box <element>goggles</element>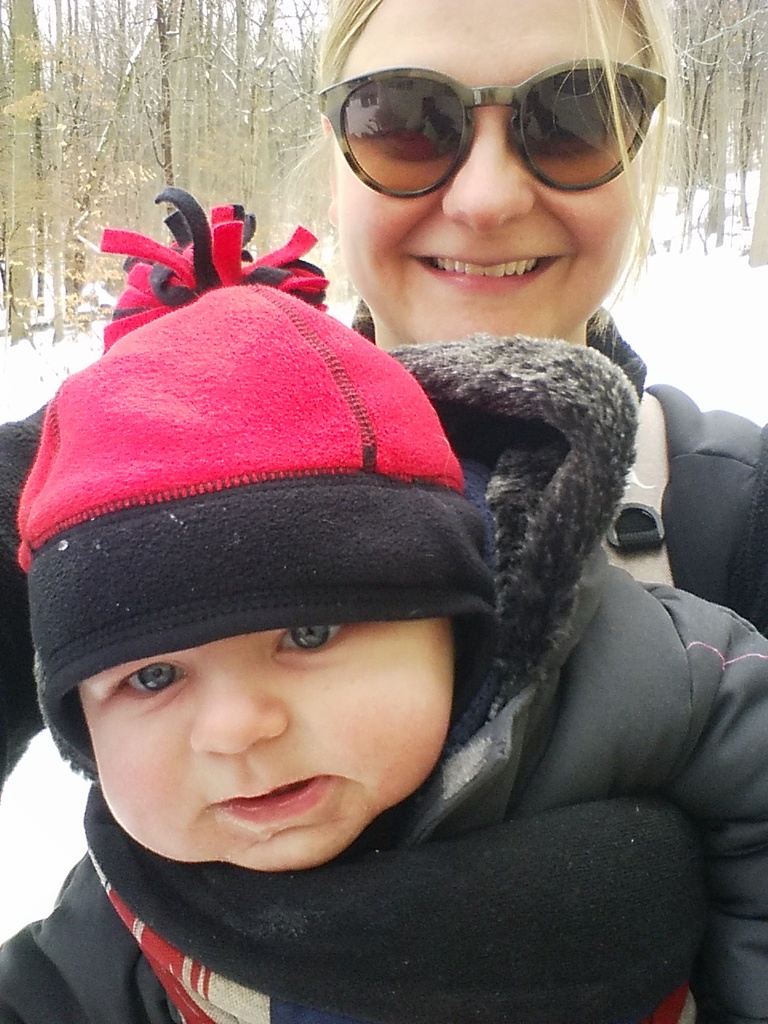
305 62 682 201
